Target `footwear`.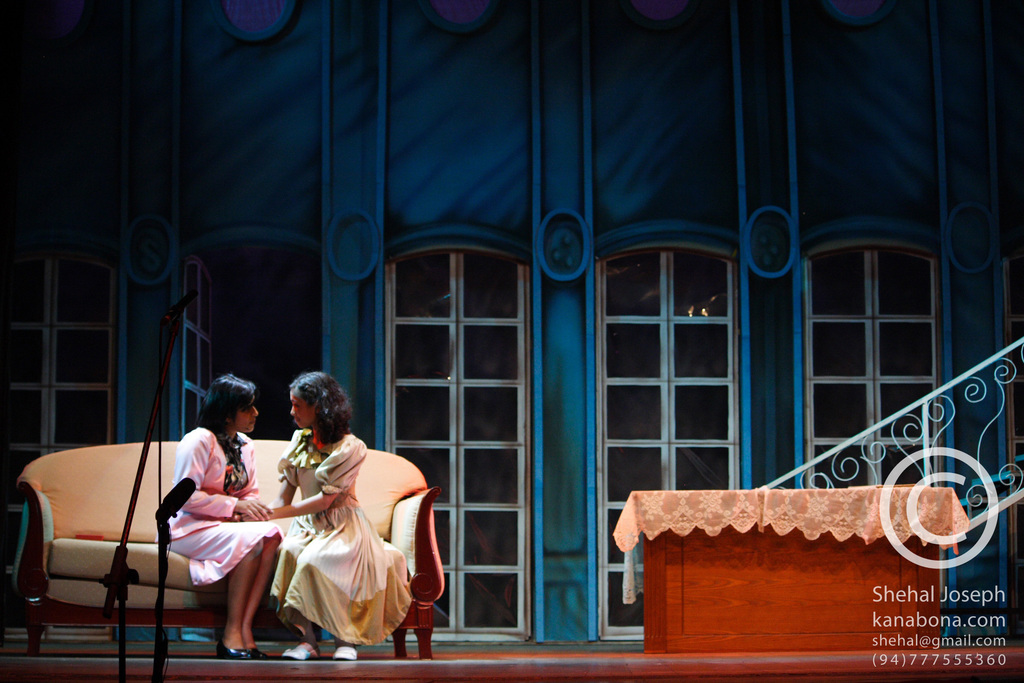
Target region: crop(334, 643, 355, 661).
